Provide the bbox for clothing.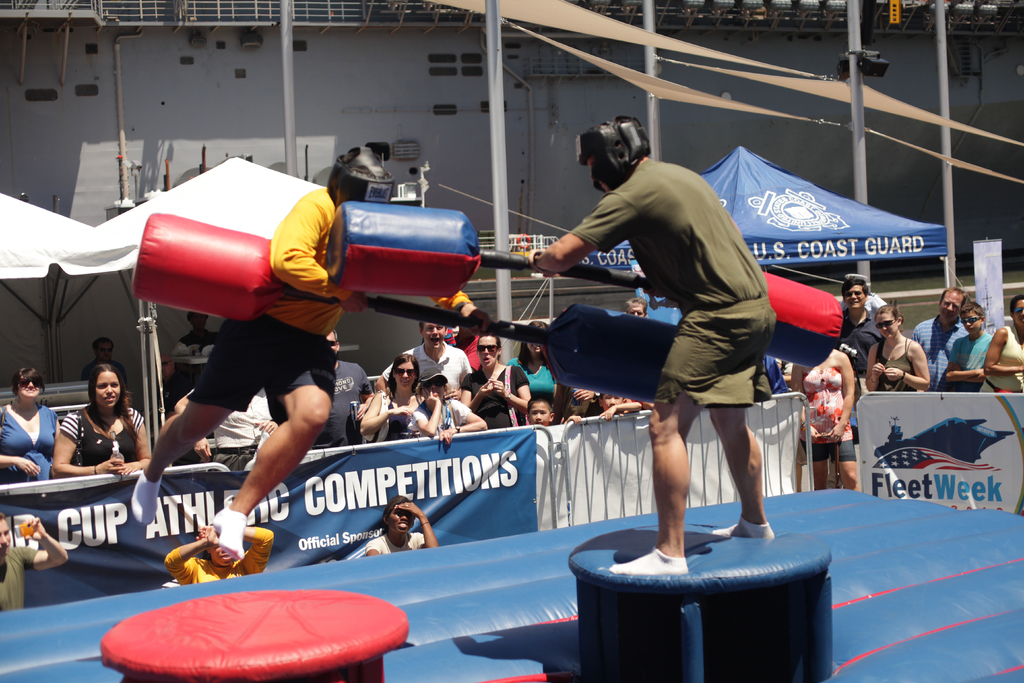
box(1, 537, 49, 614).
